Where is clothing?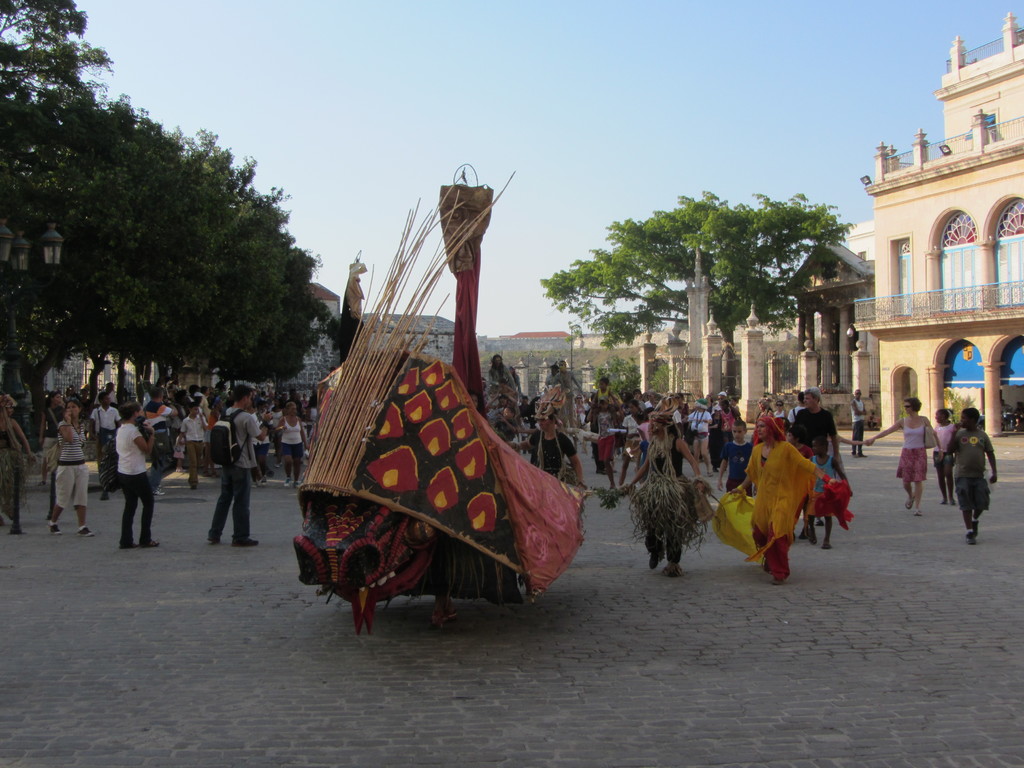
636:435:687:569.
